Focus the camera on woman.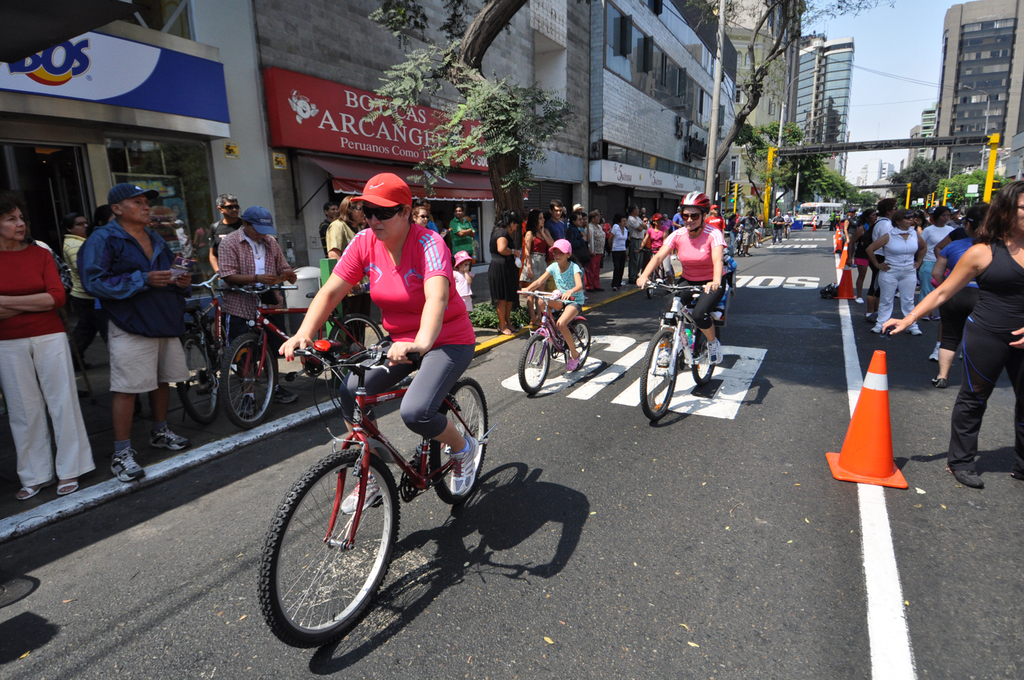
Focus region: (x1=929, y1=221, x2=968, y2=259).
